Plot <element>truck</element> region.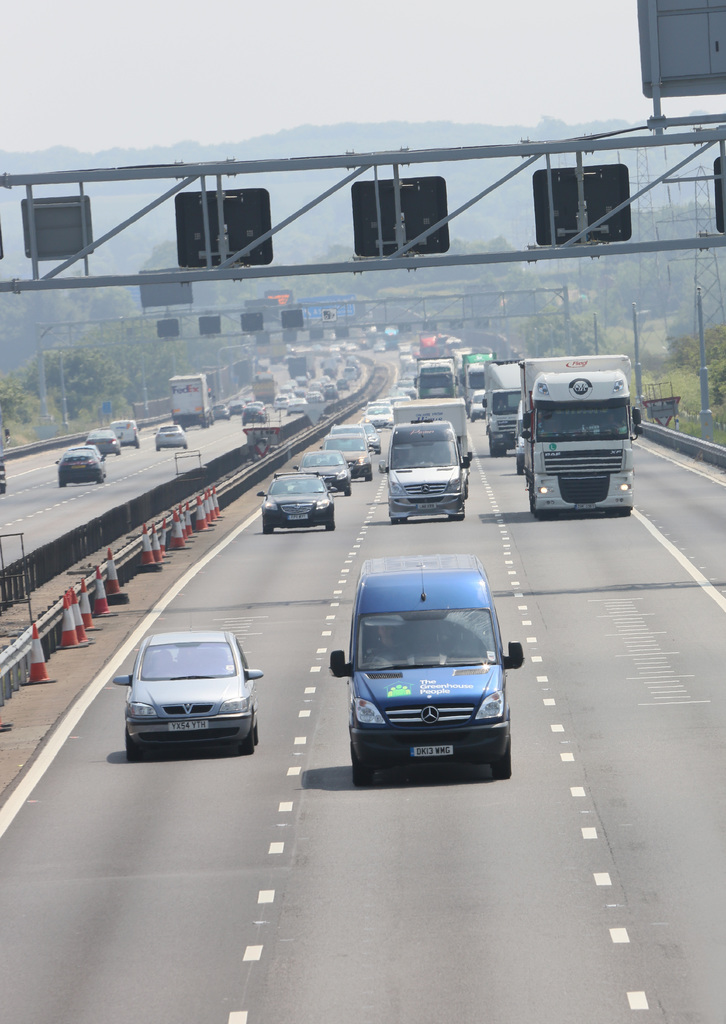
Plotted at left=382, top=324, right=403, bottom=353.
